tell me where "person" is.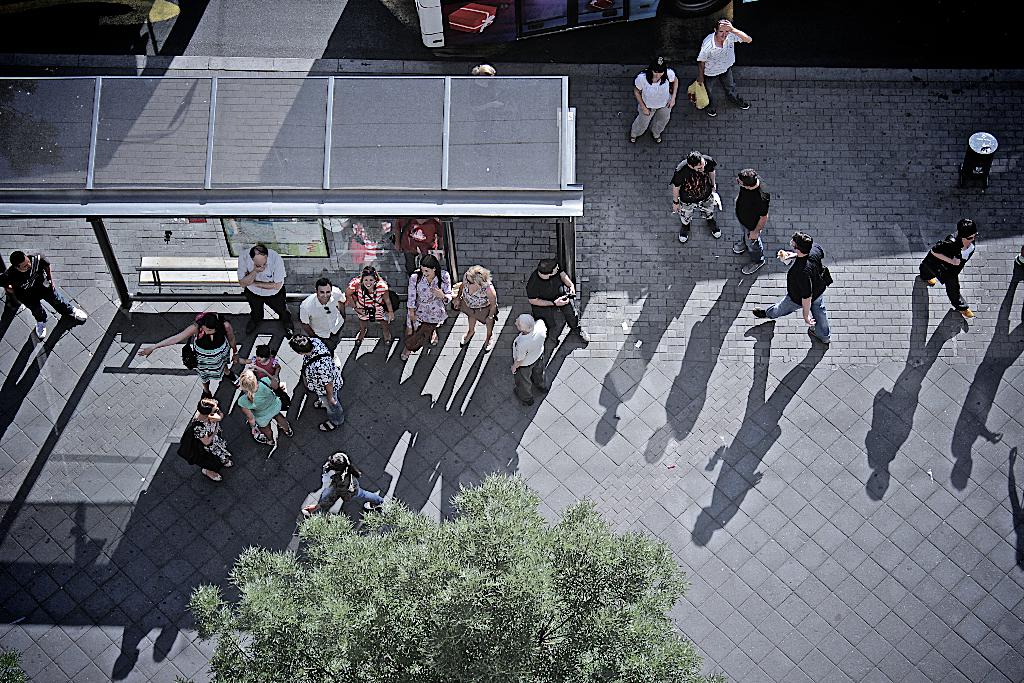
"person" is at {"x1": 349, "y1": 263, "x2": 394, "y2": 347}.
